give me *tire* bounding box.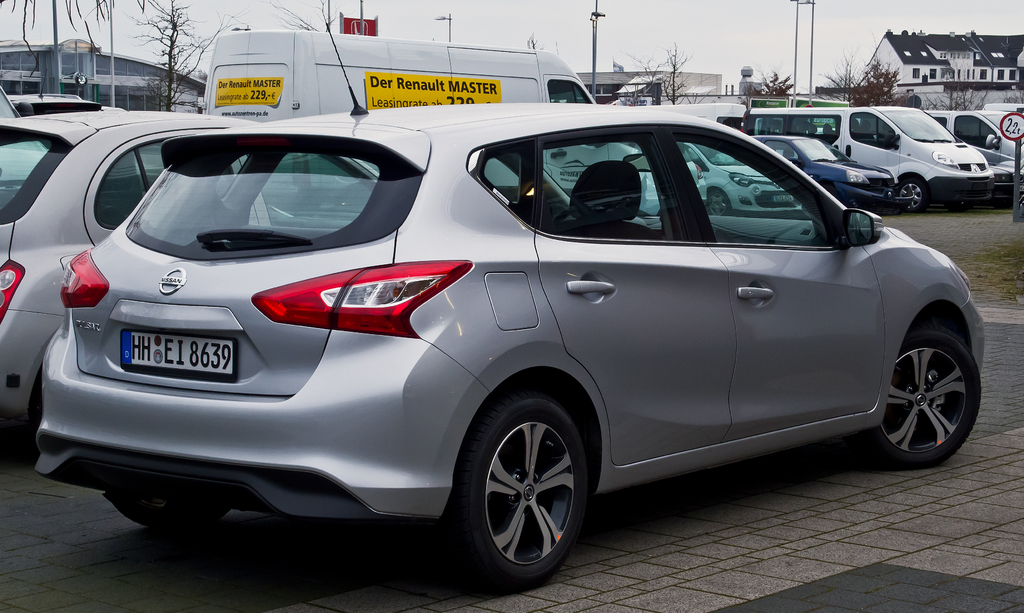
box(452, 389, 589, 596).
